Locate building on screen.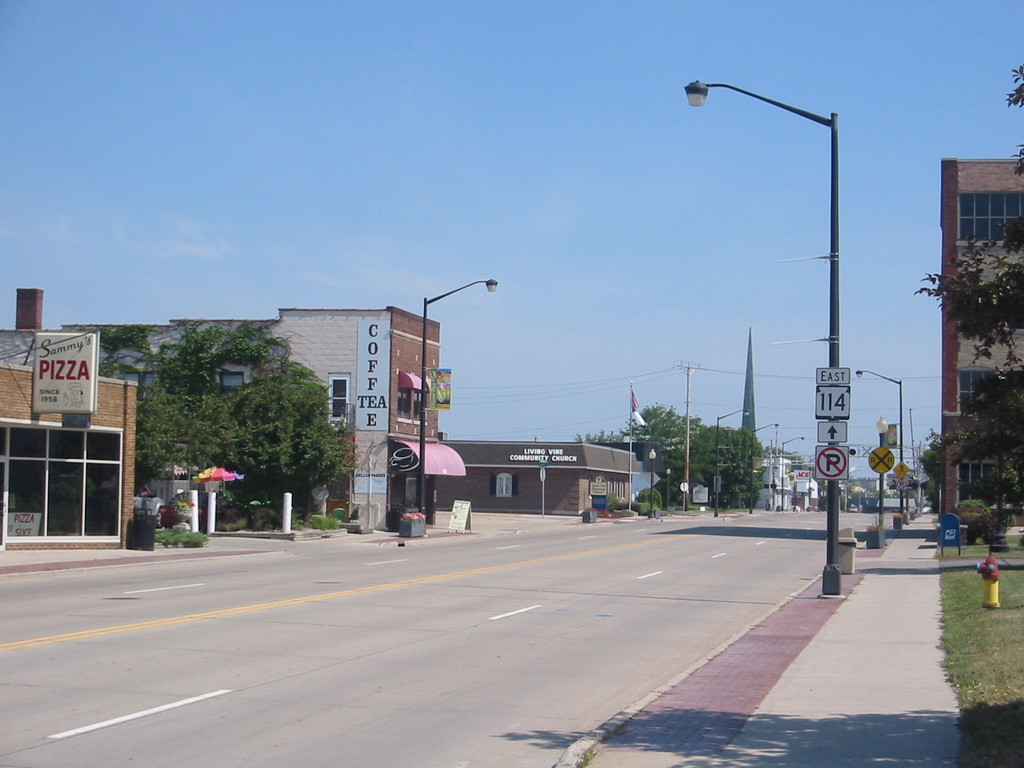
On screen at bbox(933, 159, 1023, 516).
